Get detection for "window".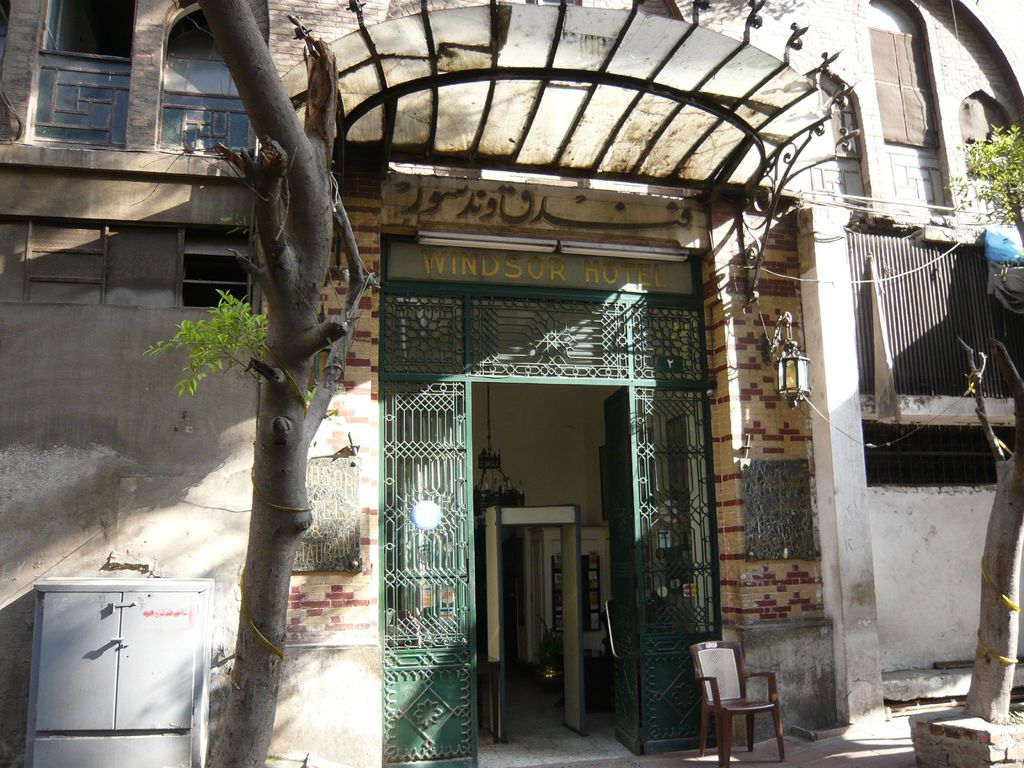
Detection: (964,94,1022,221).
